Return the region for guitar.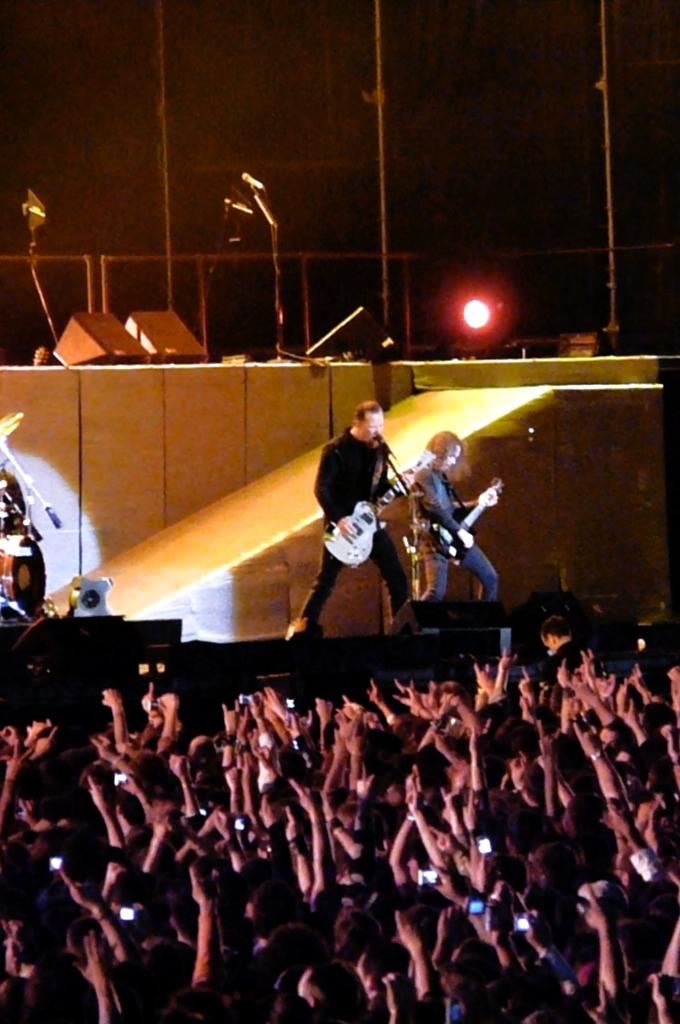
Rect(407, 479, 500, 586).
